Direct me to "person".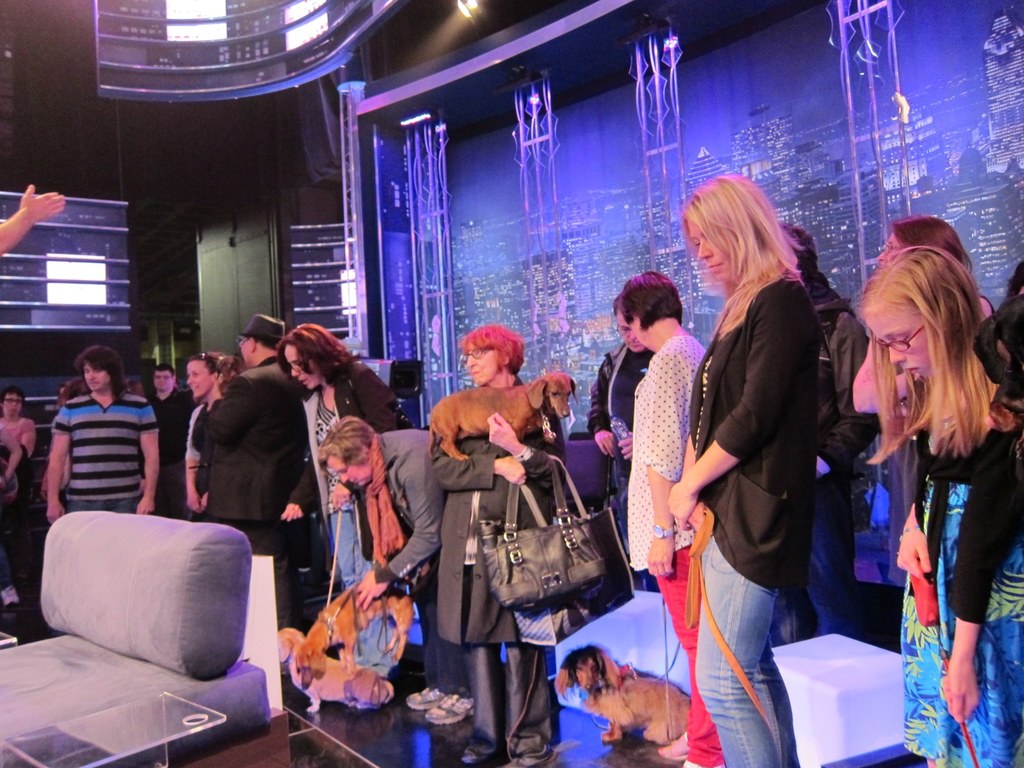
Direction: crop(38, 344, 157, 513).
